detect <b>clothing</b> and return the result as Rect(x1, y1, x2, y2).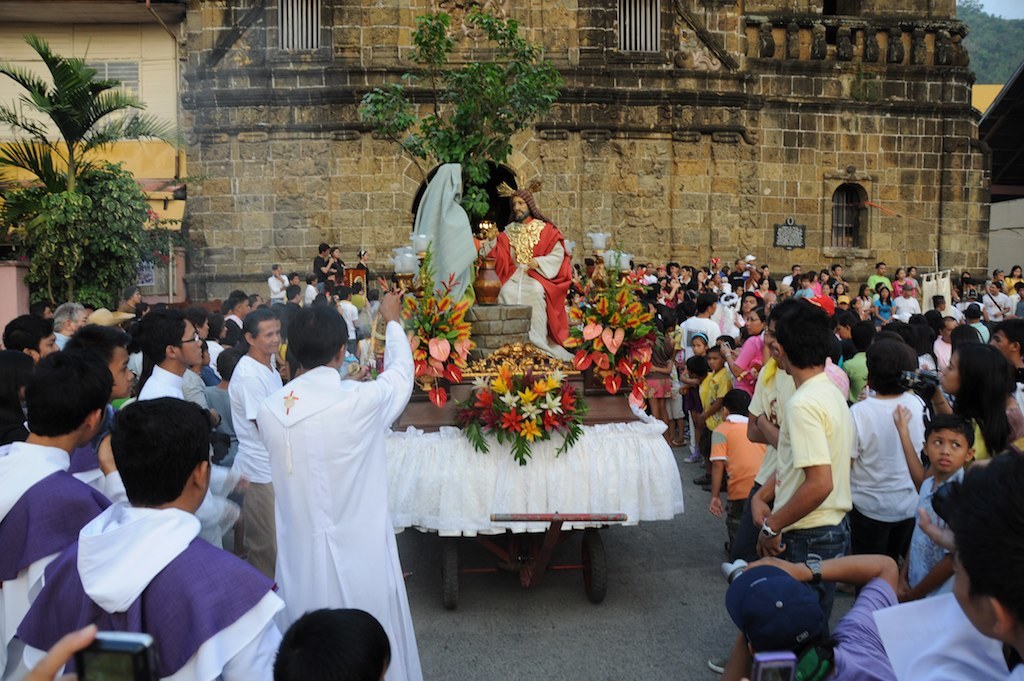
Rect(197, 362, 220, 383).
